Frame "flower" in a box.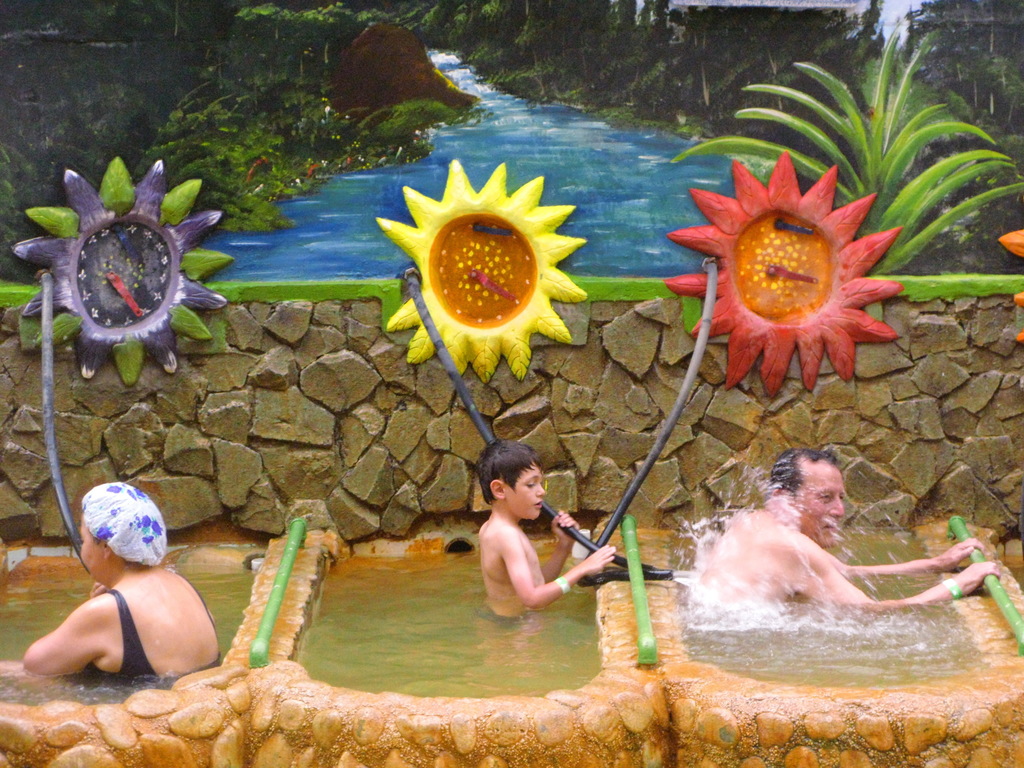
select_region(370, 157, 587, 384).
